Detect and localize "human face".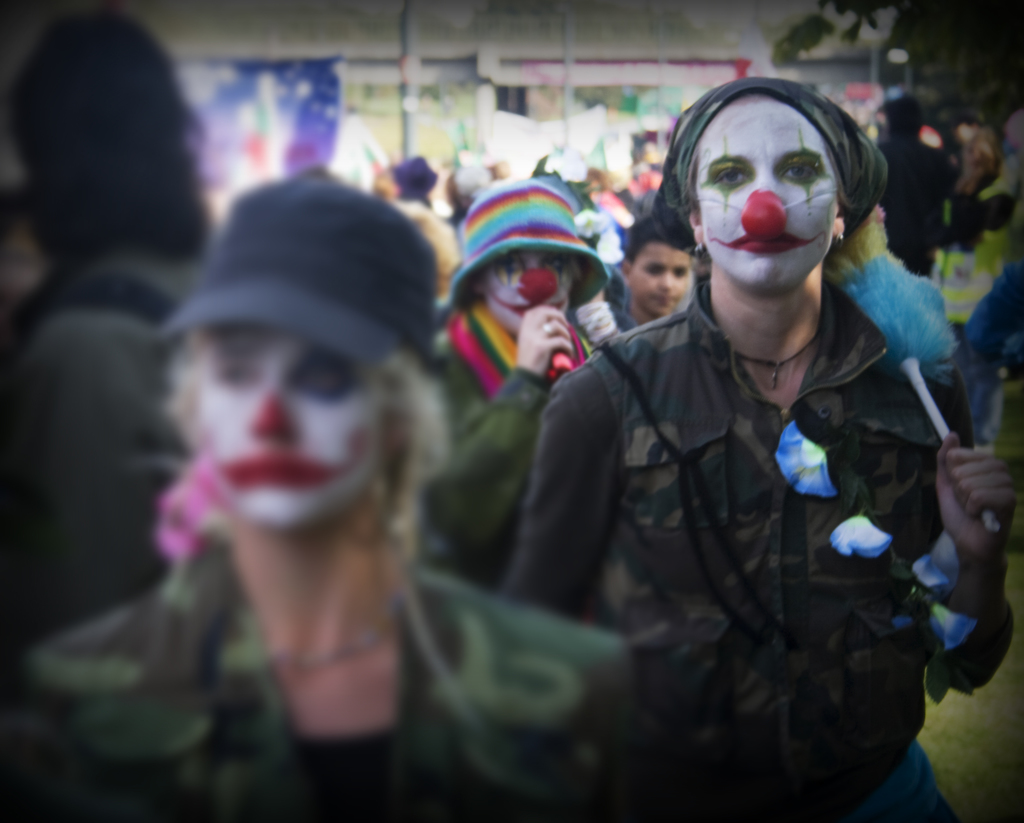
Localized at (left=199, top=320, right=381, bottom=528).
